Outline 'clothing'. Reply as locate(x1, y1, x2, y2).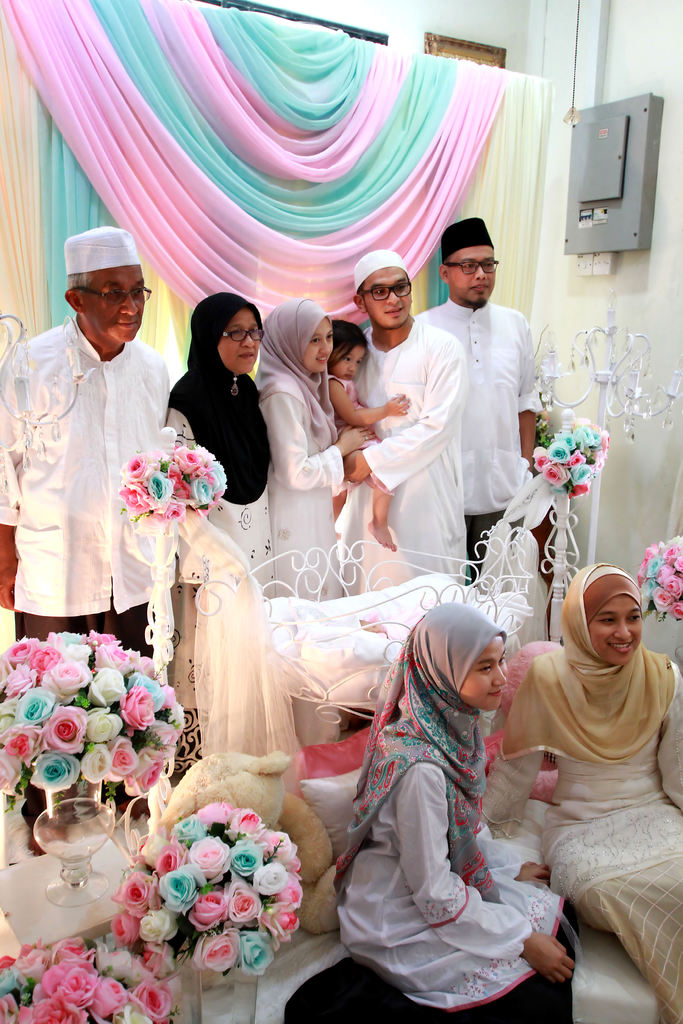
locate(329, 654, 566, 1002).
